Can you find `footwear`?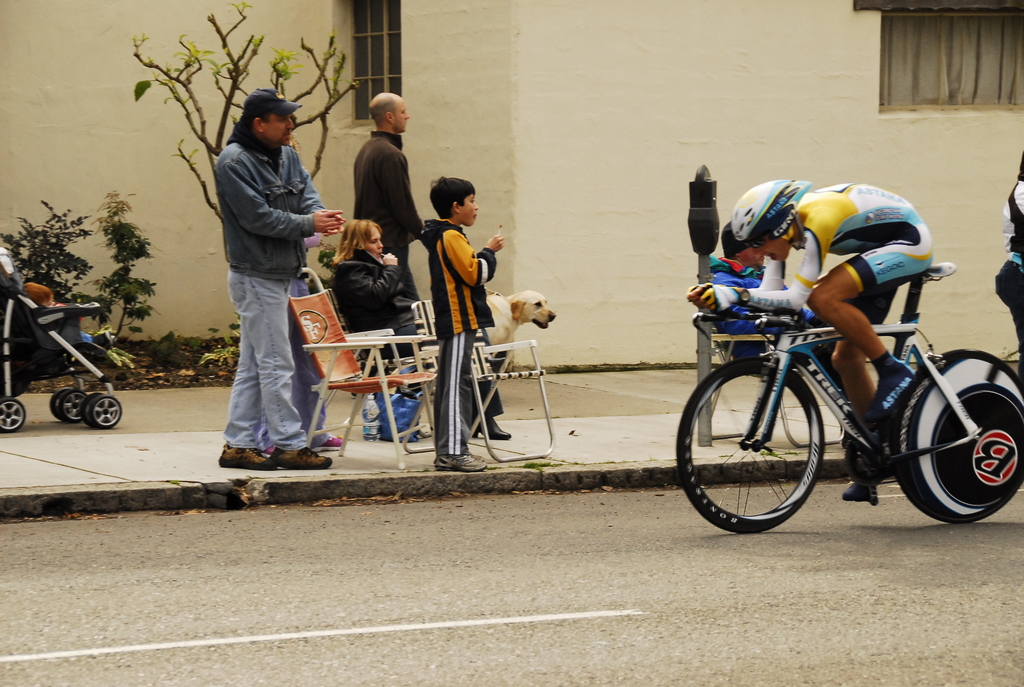
Yes, bounding box: 431 448 486 470.
